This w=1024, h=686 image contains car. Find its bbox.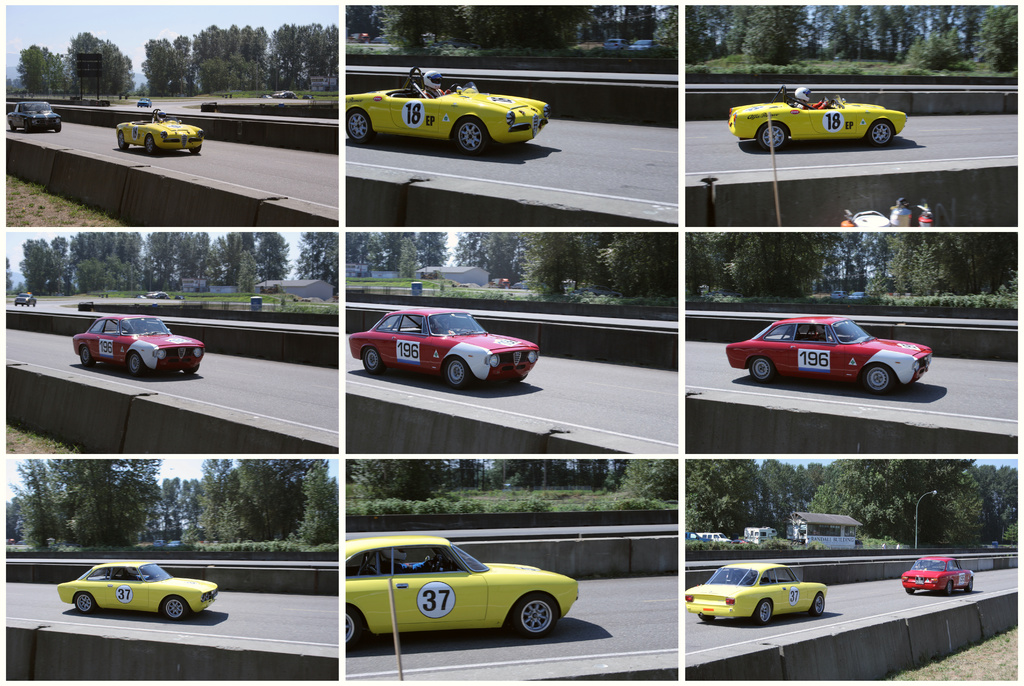
select_region(899, 557, 974, 598).
